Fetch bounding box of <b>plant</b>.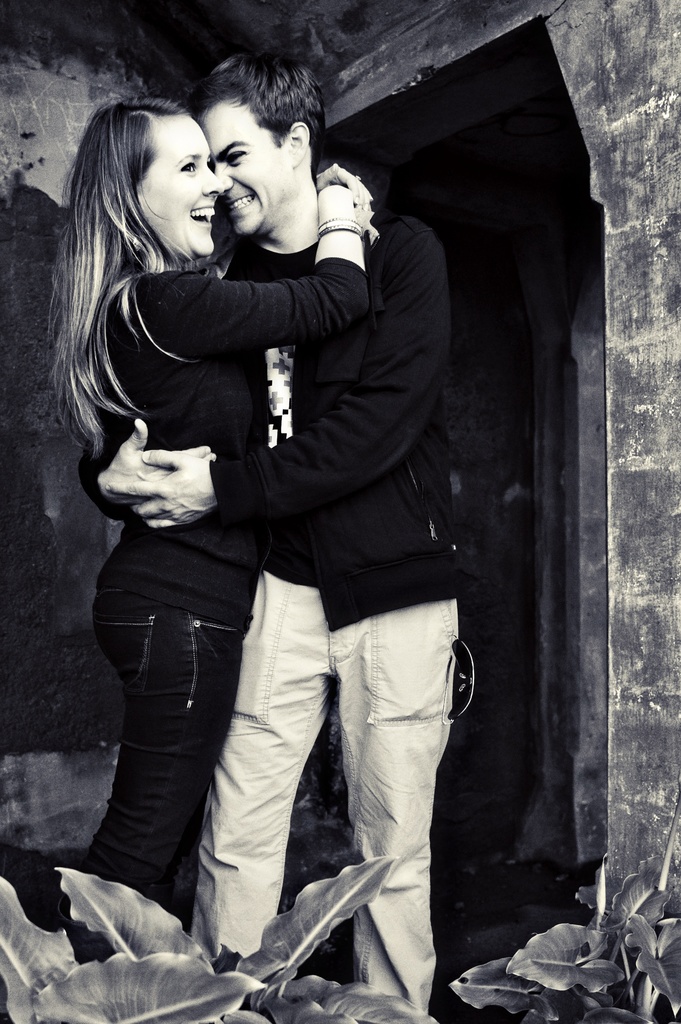
Bbox: [504,842,676,1013].
